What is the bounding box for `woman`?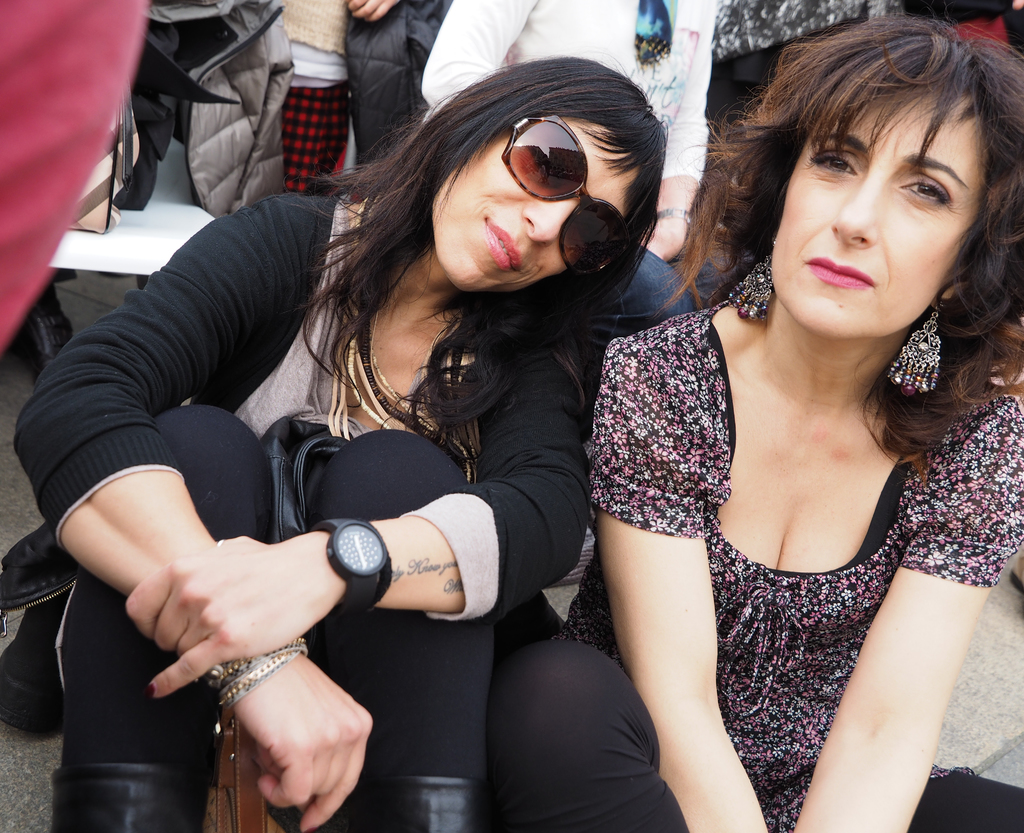
bbox=[13, 53, 667, 832].
